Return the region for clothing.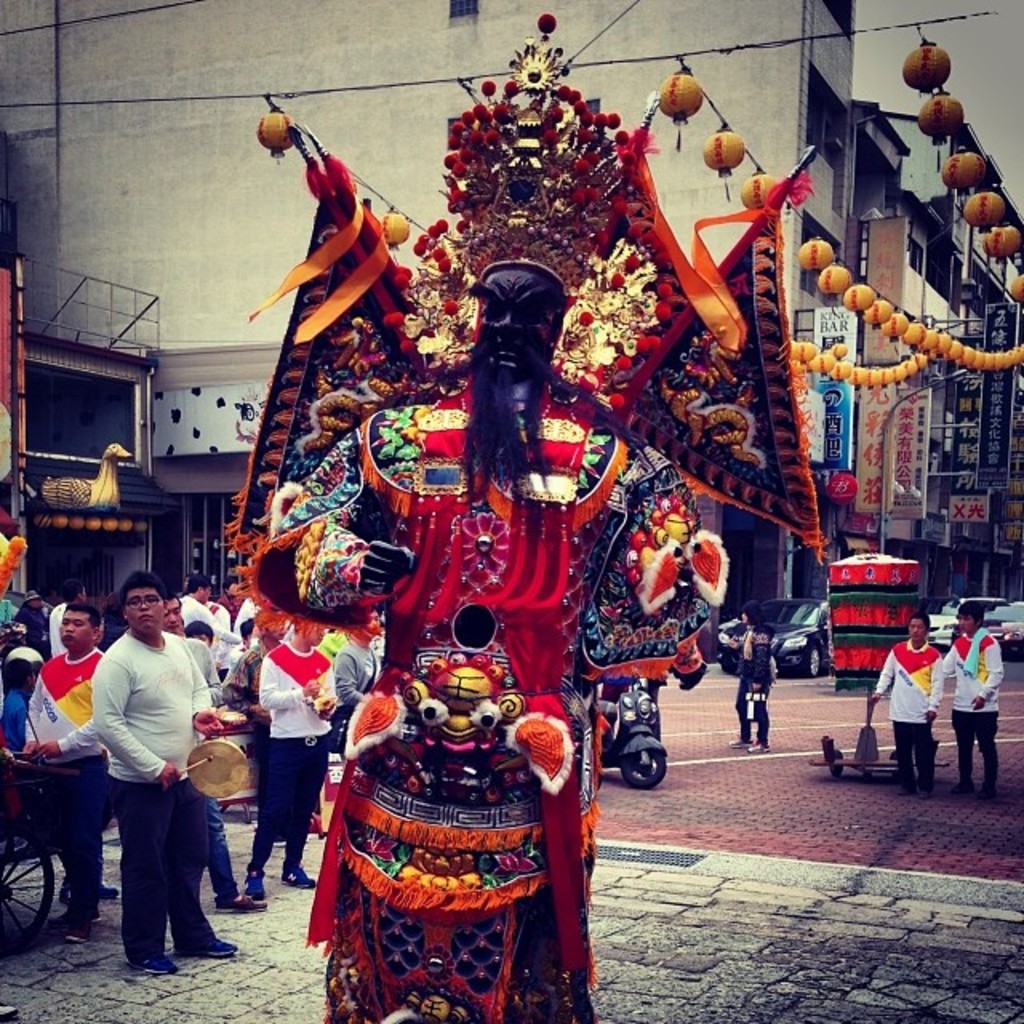
(179, 640, 216, 686).
